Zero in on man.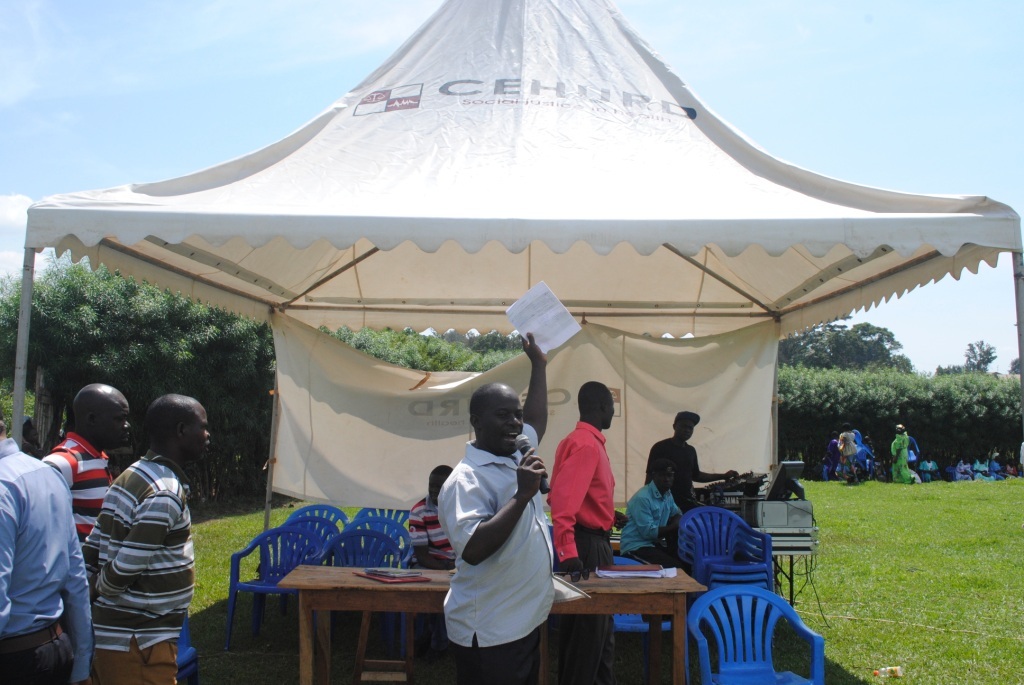
Zeroed in: 0/420/92/682.
